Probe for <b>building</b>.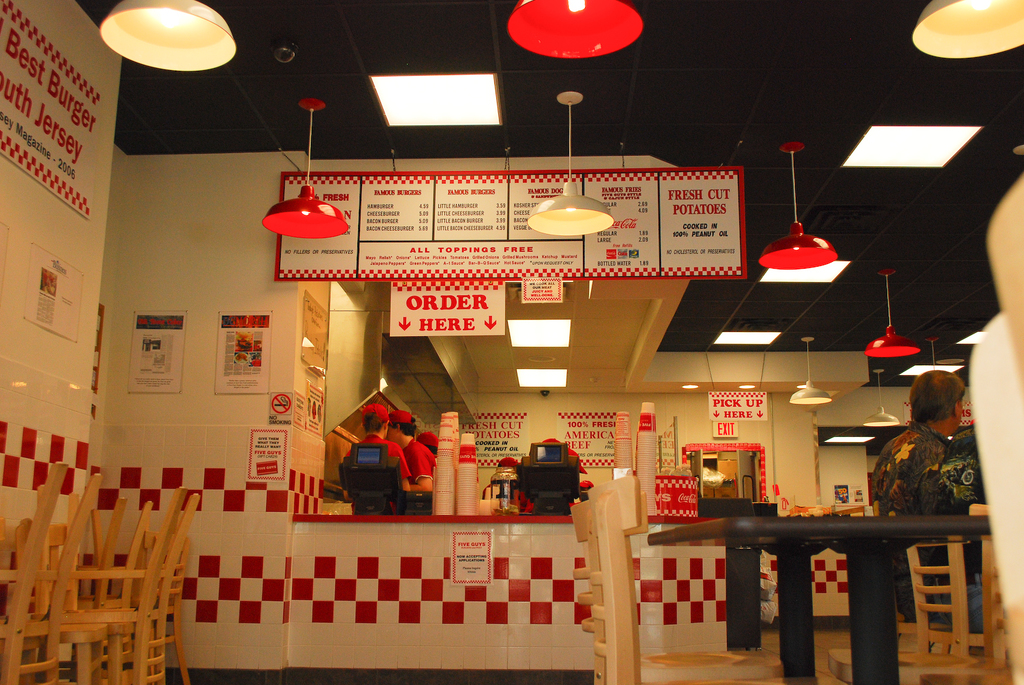
Probe result: <region>0, 0, 1023, 684</region>.
